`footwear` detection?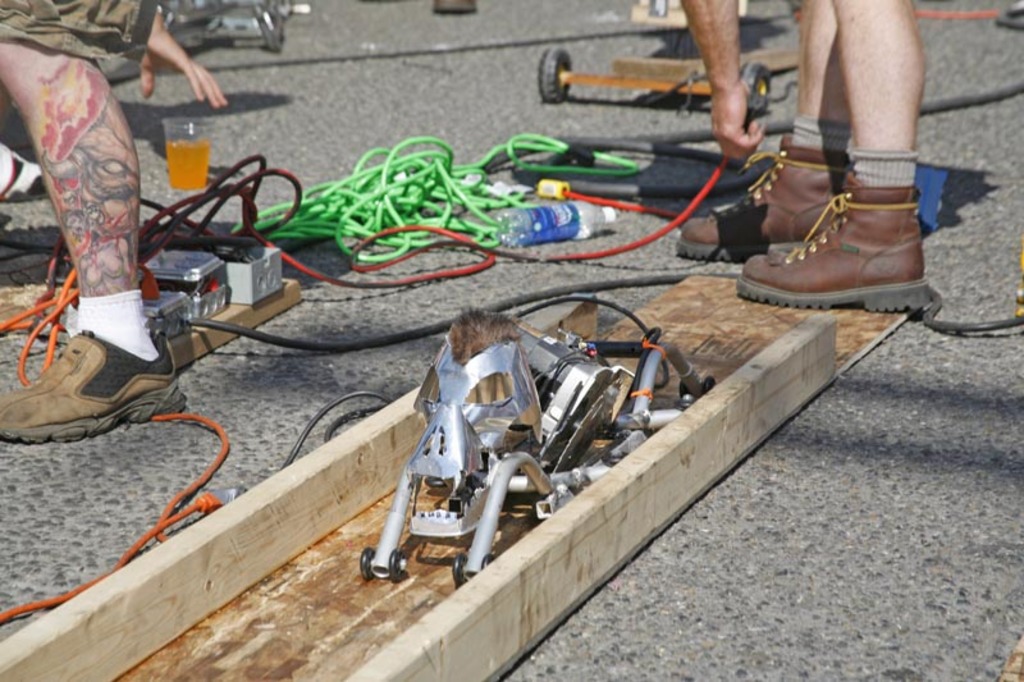
0/328/183/438
